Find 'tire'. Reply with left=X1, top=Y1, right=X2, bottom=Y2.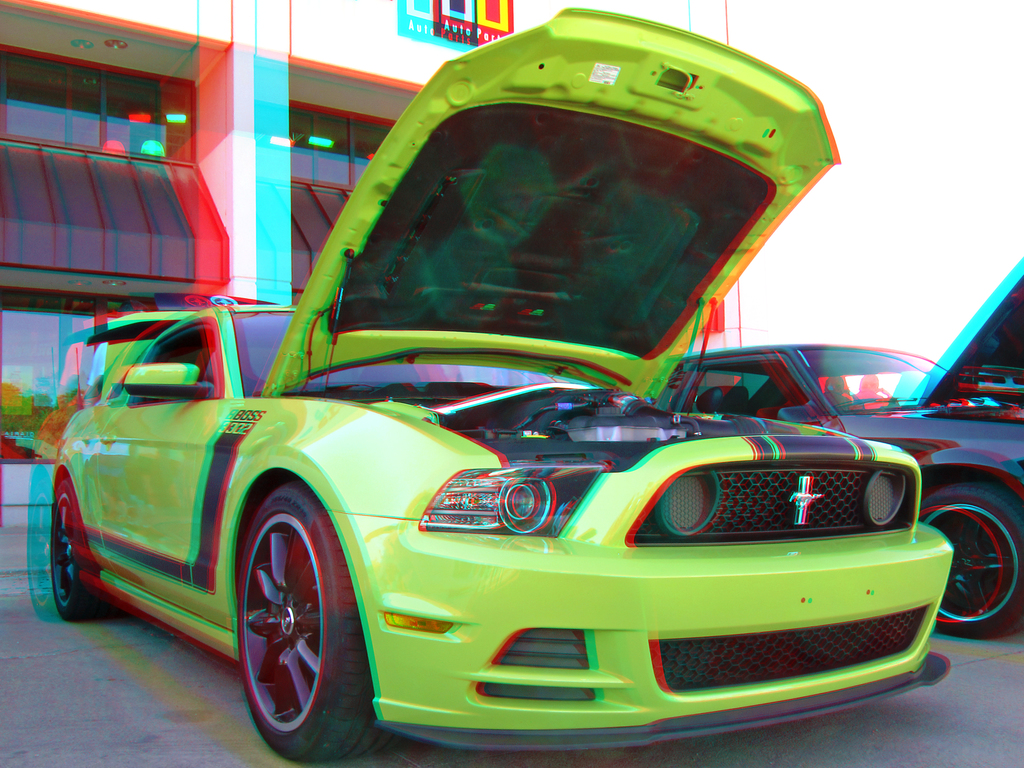
left=240, top=474, right=407, bottom=764.
